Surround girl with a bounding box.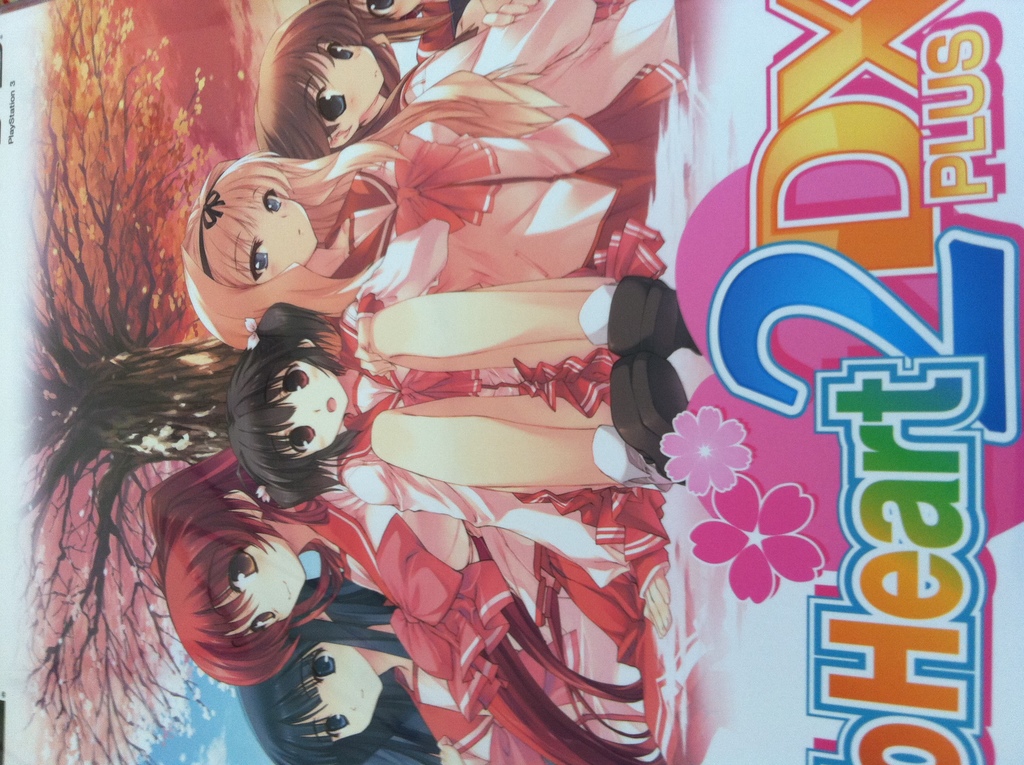
(234, 570, 659, 763).
